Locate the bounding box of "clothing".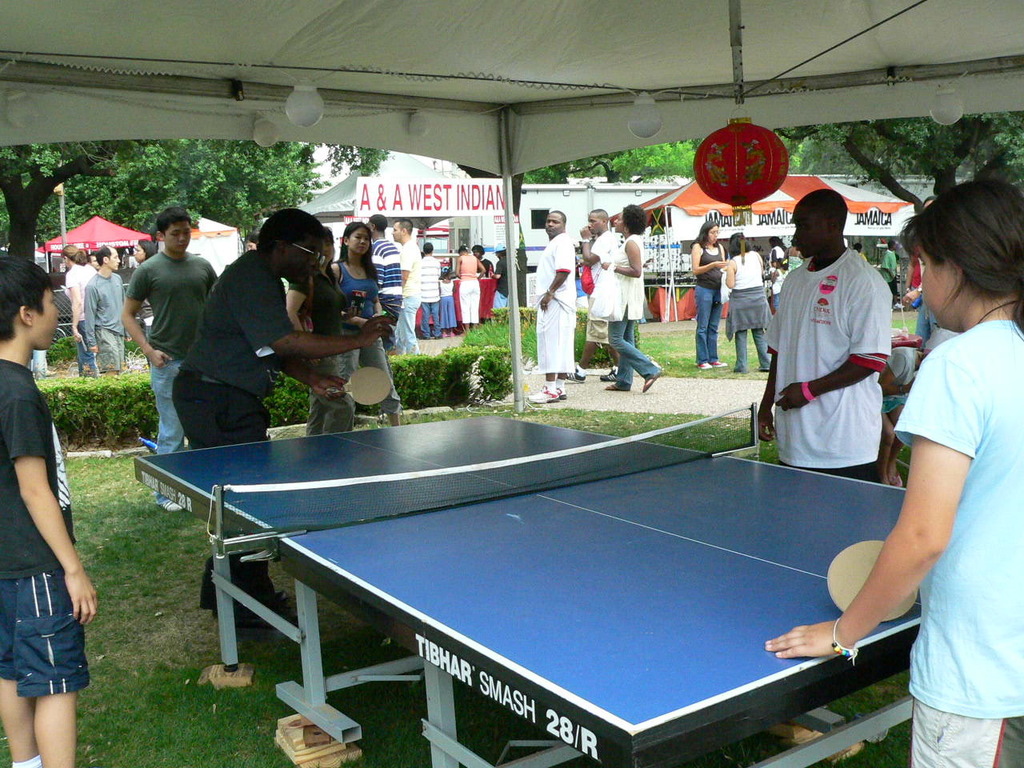
Bounding box: bbox=[690, 234, 726, 366].
